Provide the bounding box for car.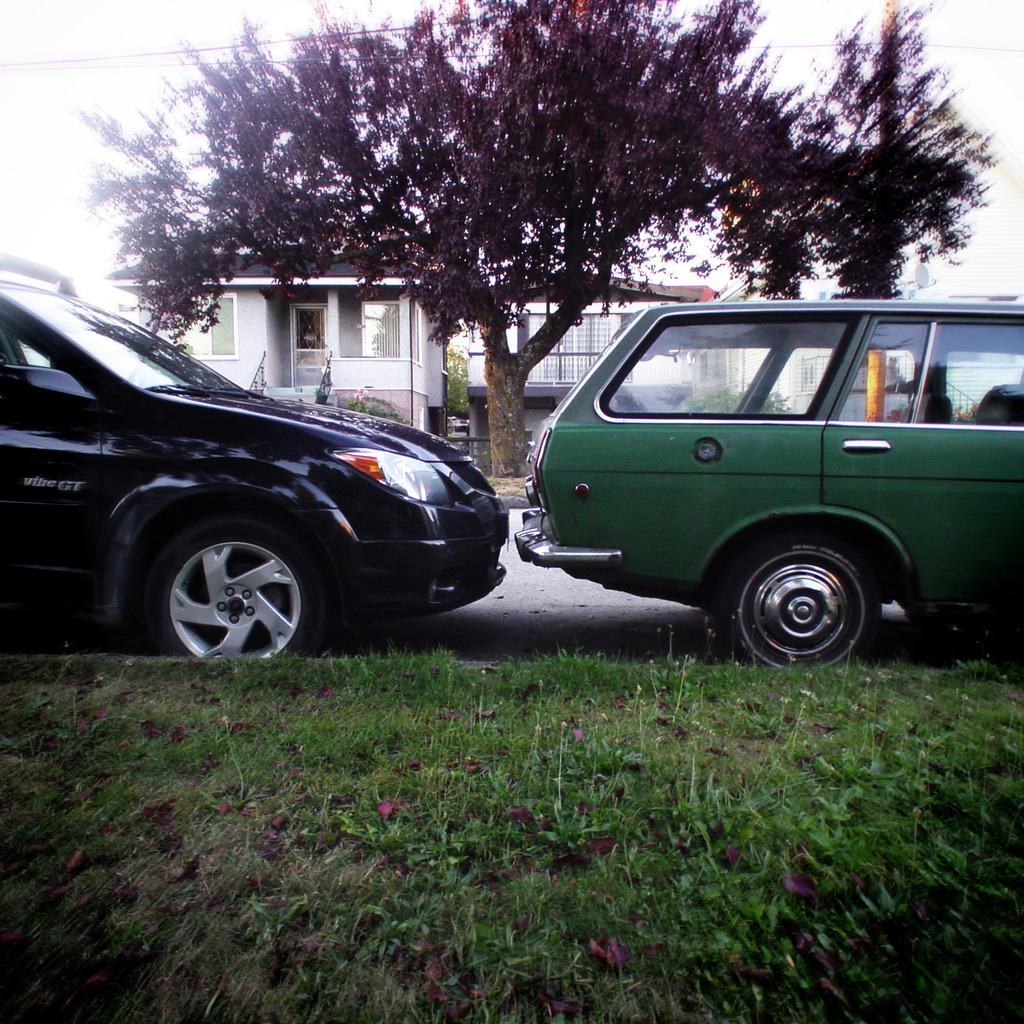
[x1=0, y1=252, x2=509, y2=662].
